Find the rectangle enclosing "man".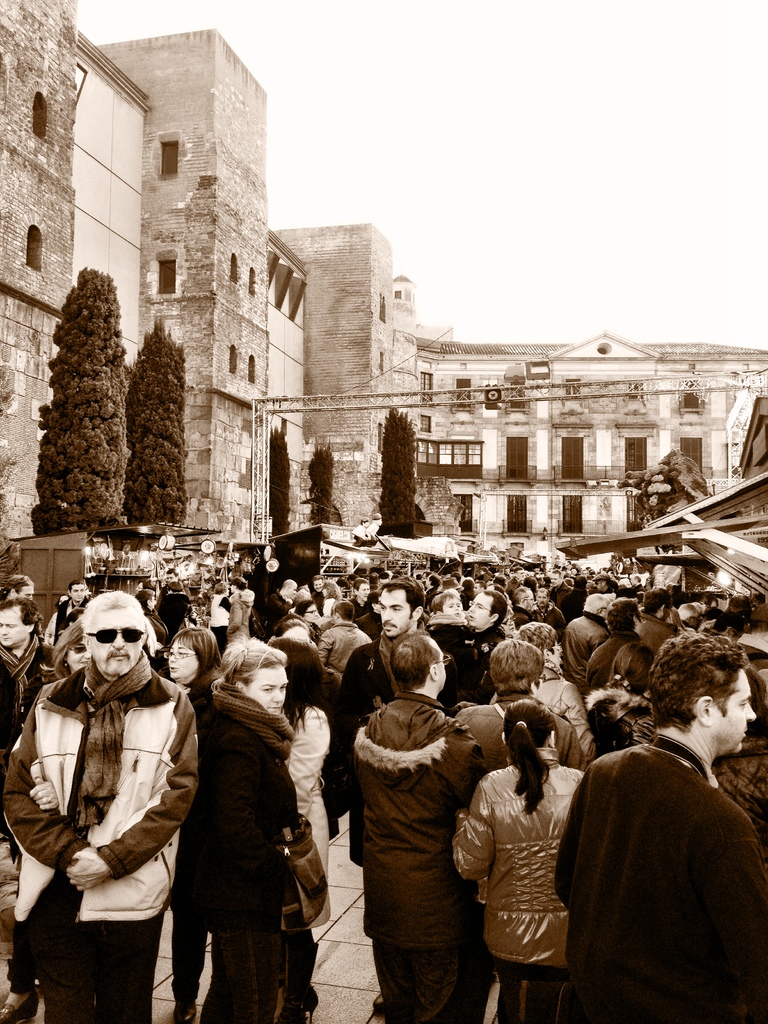
region(377, 568, 392, 588).
